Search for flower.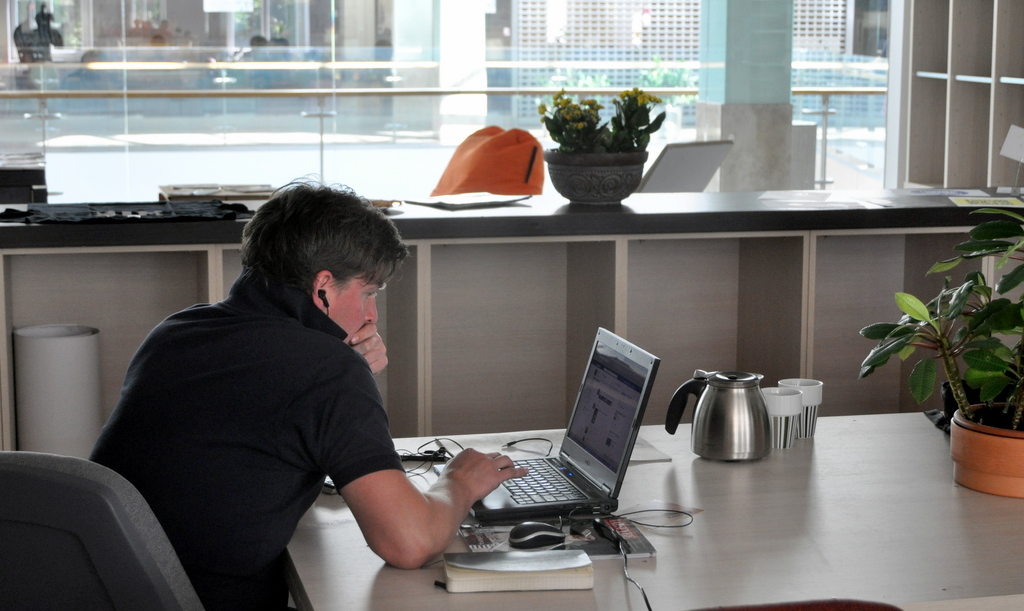
Found at [635,91,650,109].
